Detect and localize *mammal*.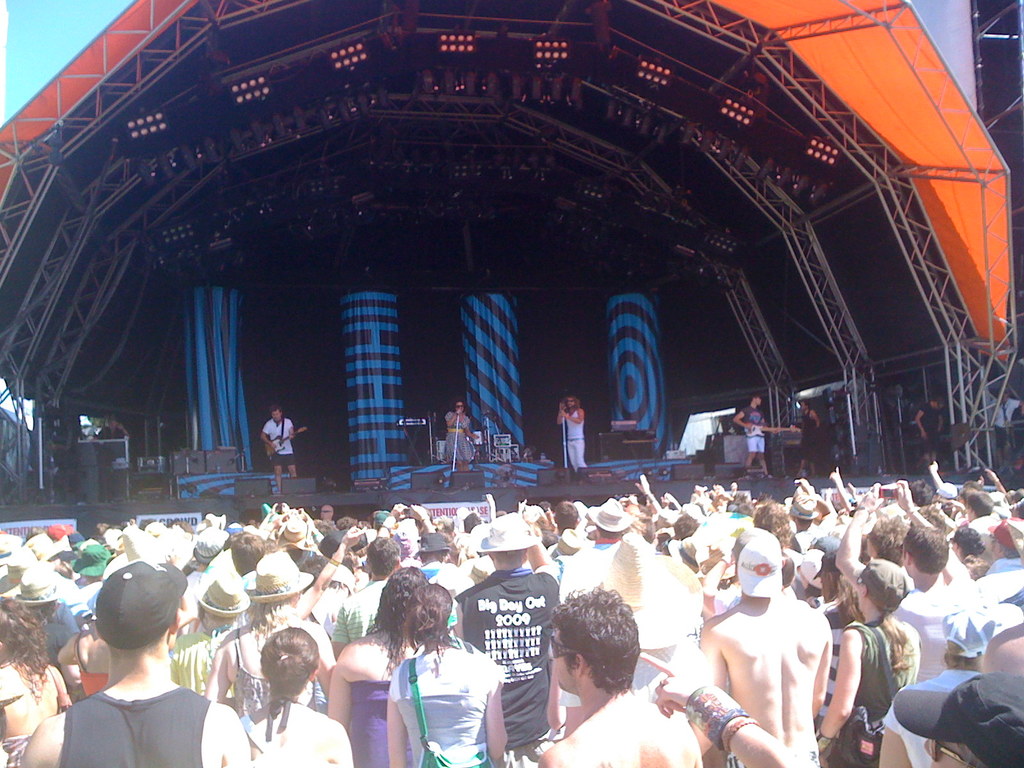
Localized at x1=685 y1=529 x2=834 y2=761.
